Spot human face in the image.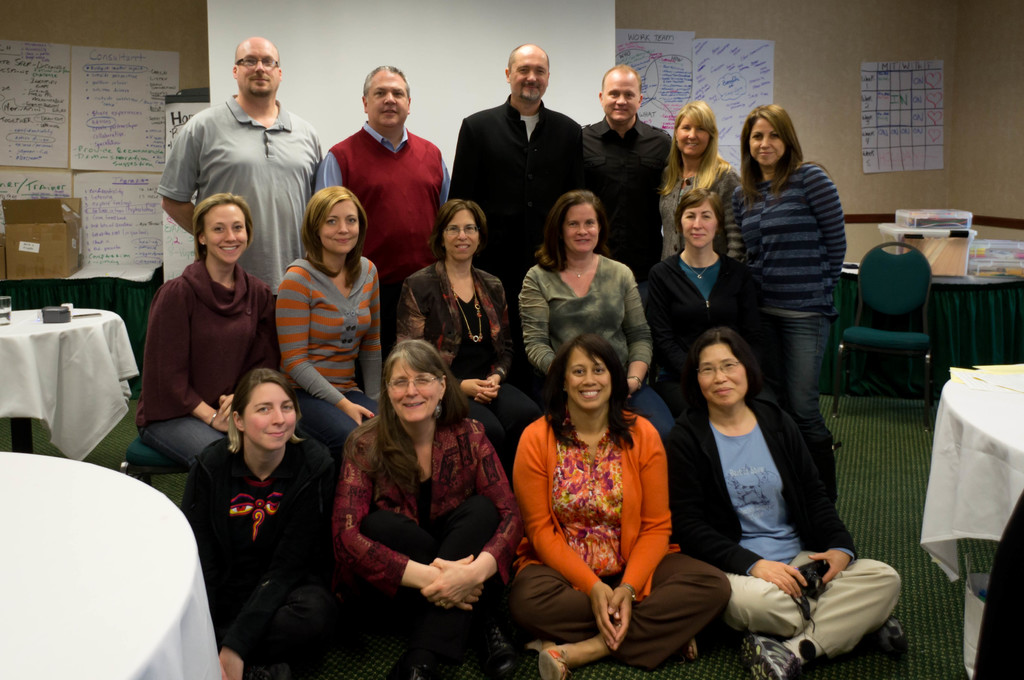
human face found at l=207, t=201, r=250, b=267.
